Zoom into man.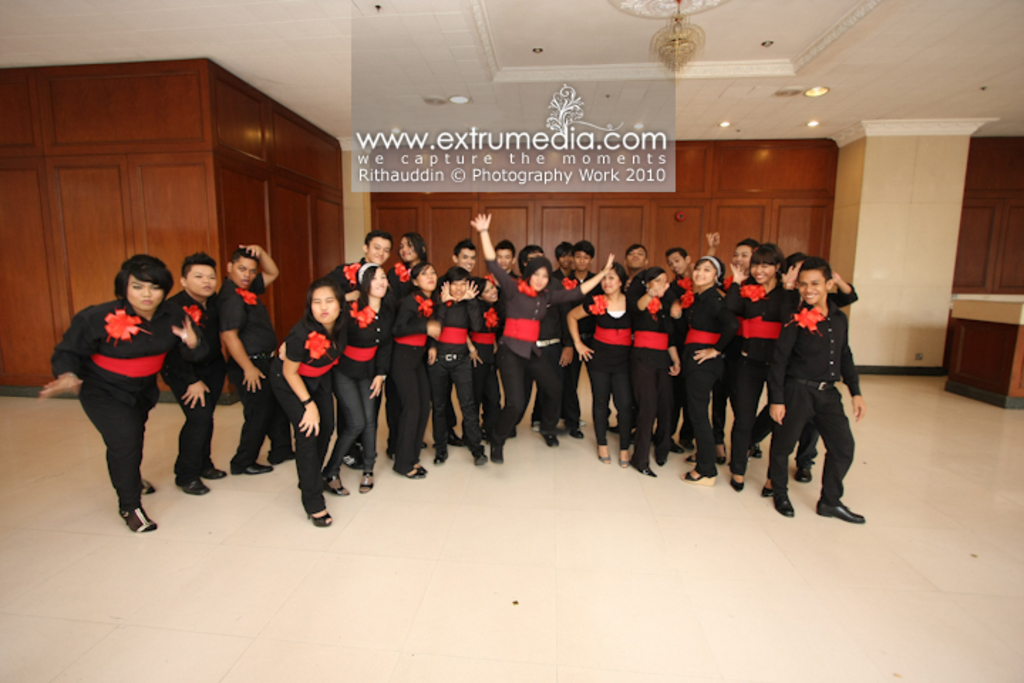
Zoom target: <region>219, 243, 296, 480</region>.
